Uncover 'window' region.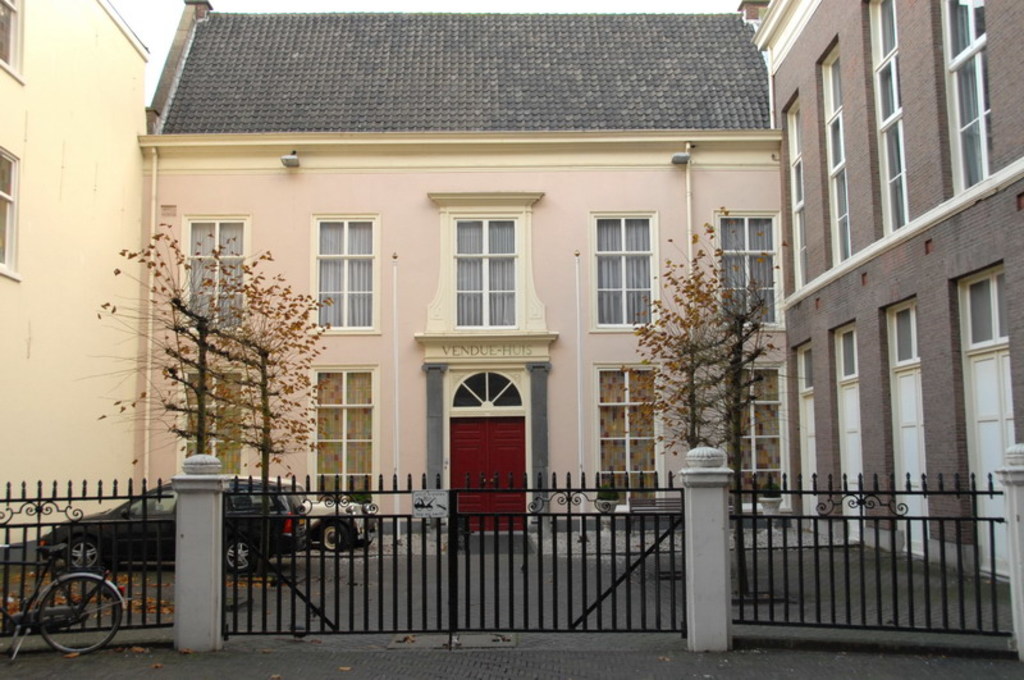
Uncovered: 312, 207, 380, 330.
